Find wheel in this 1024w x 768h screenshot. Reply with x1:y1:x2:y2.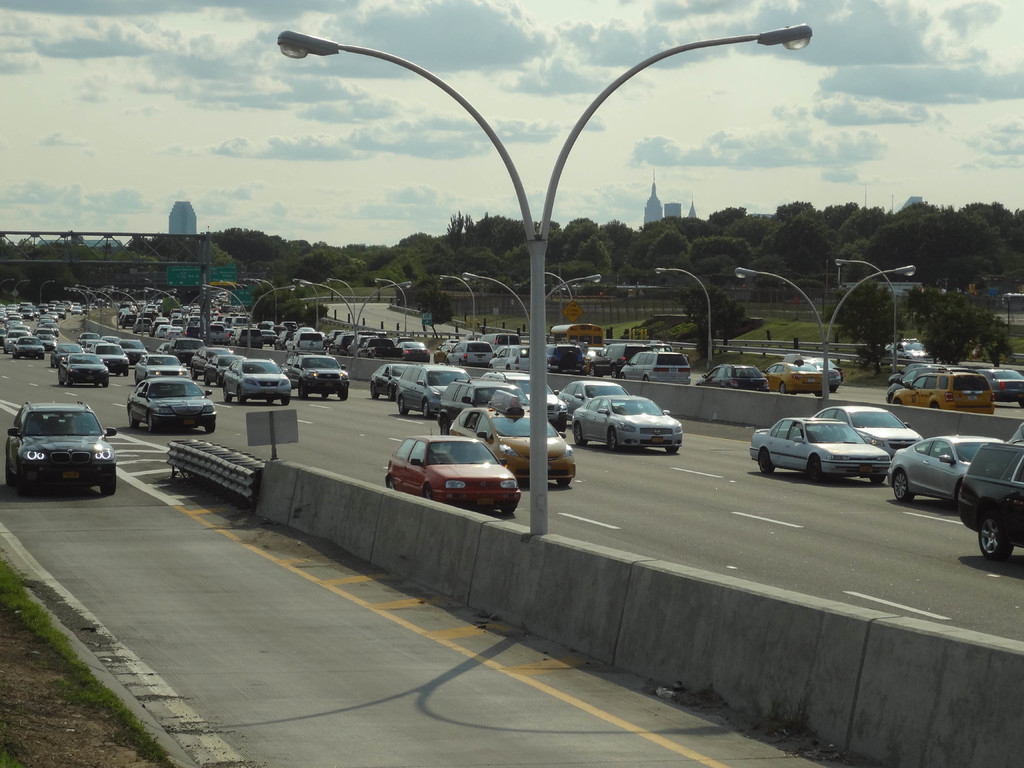
755:454:776:479.
